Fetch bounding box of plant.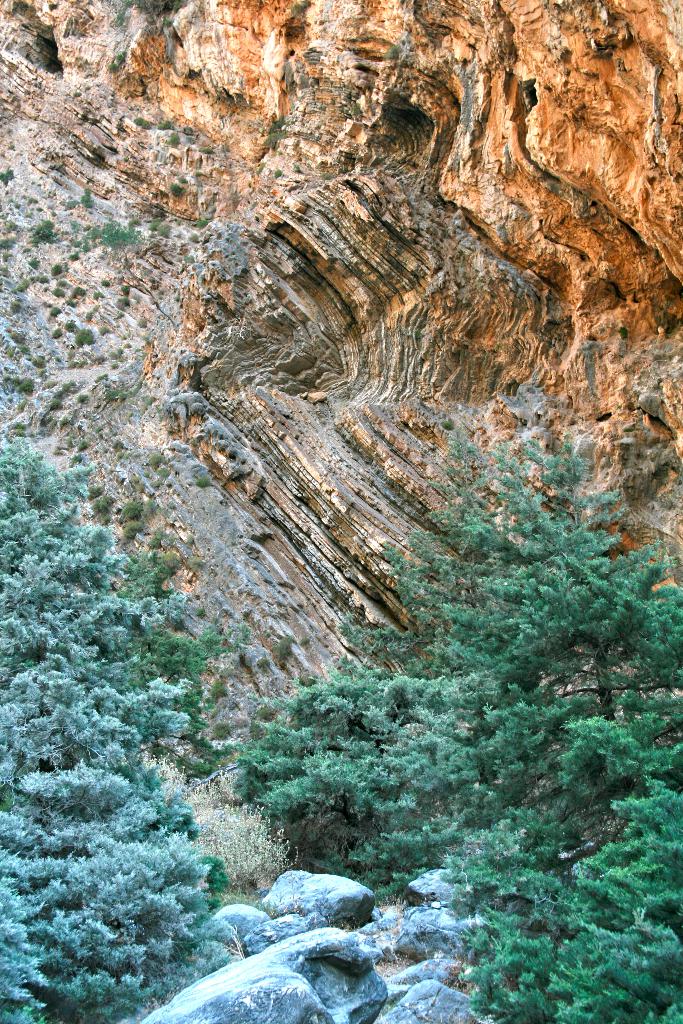
Bbox: box(135, 117, 151, 136).
